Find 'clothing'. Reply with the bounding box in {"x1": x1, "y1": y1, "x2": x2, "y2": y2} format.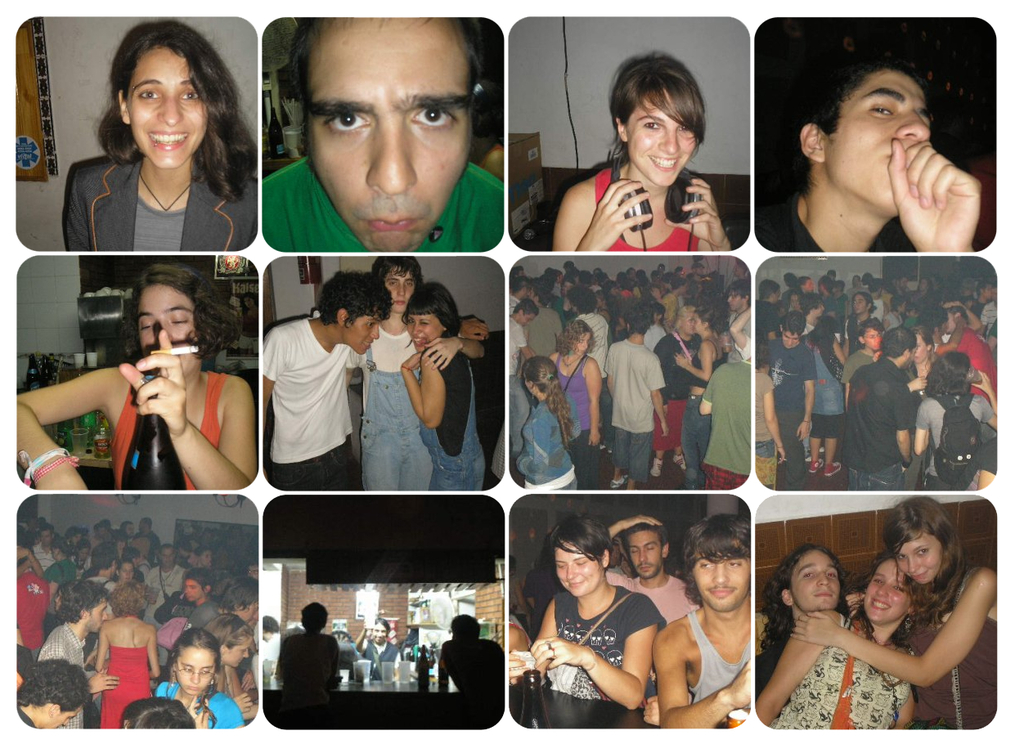
{"x1": 919, "y1": 392, "x2": 992, "y2": 491}.
